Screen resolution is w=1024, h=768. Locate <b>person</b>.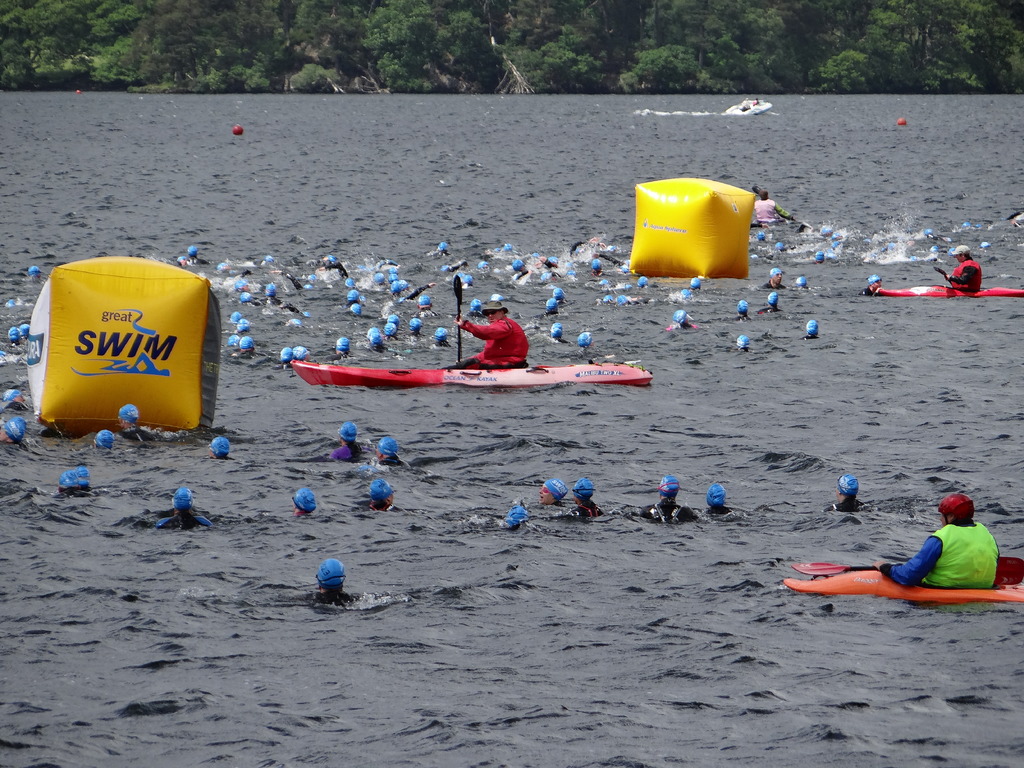
bbox(301, 273, 310, 282).
